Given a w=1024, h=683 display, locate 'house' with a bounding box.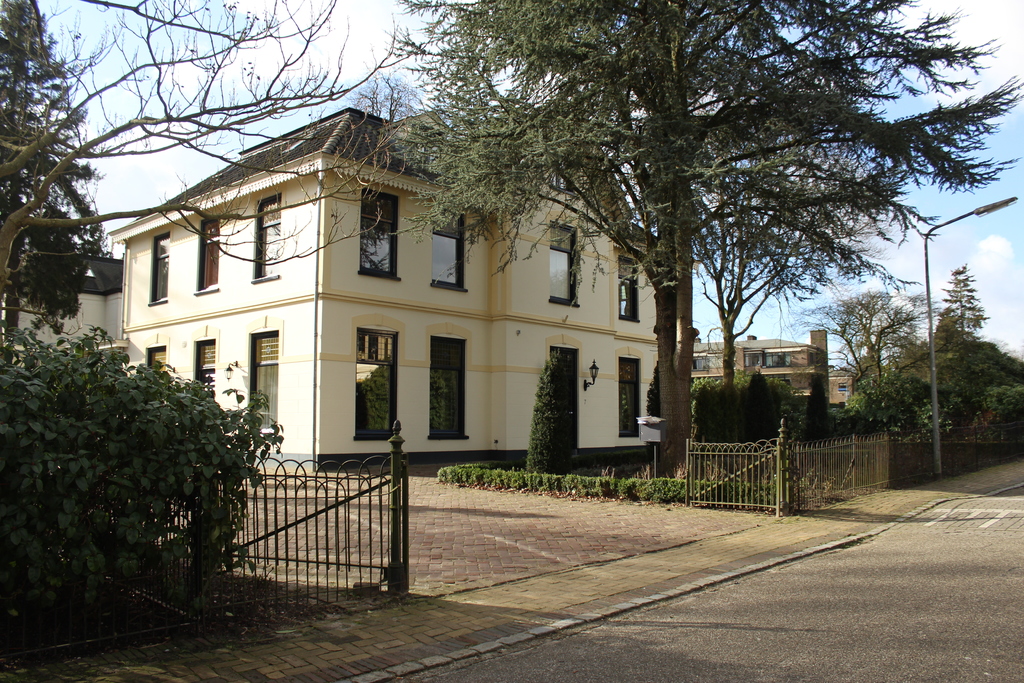
Located: x1=0, y1=101, x2=661, y2=470.
